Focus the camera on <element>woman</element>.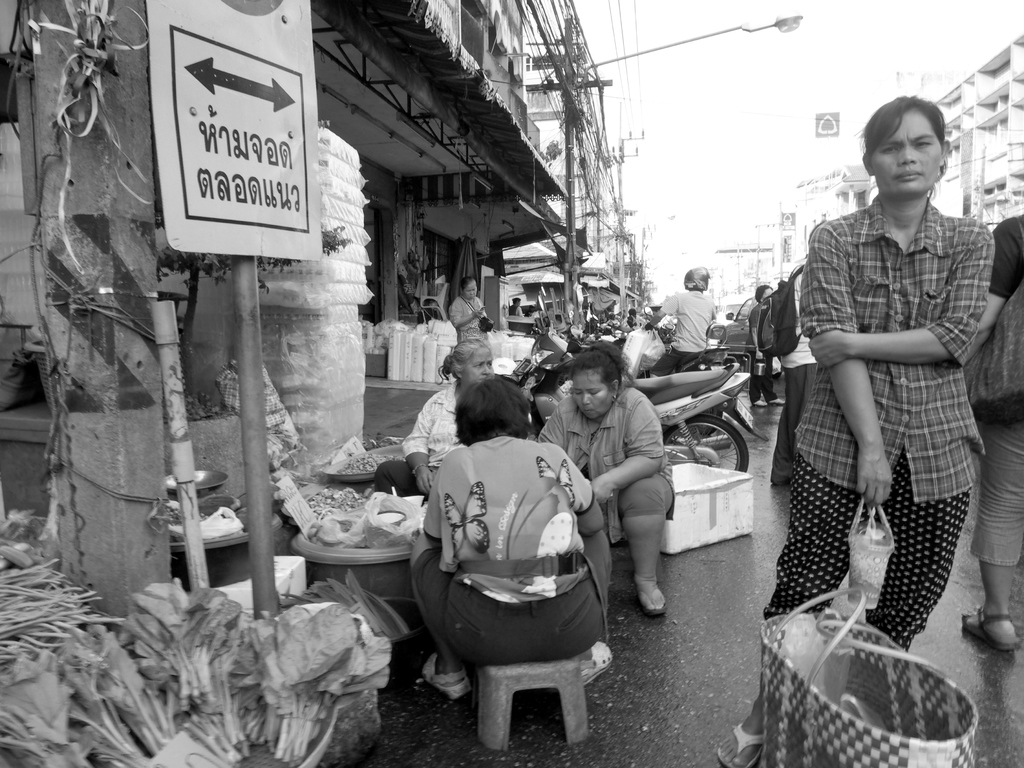
Focus region: l=585, t=372, r=695, b=631.
